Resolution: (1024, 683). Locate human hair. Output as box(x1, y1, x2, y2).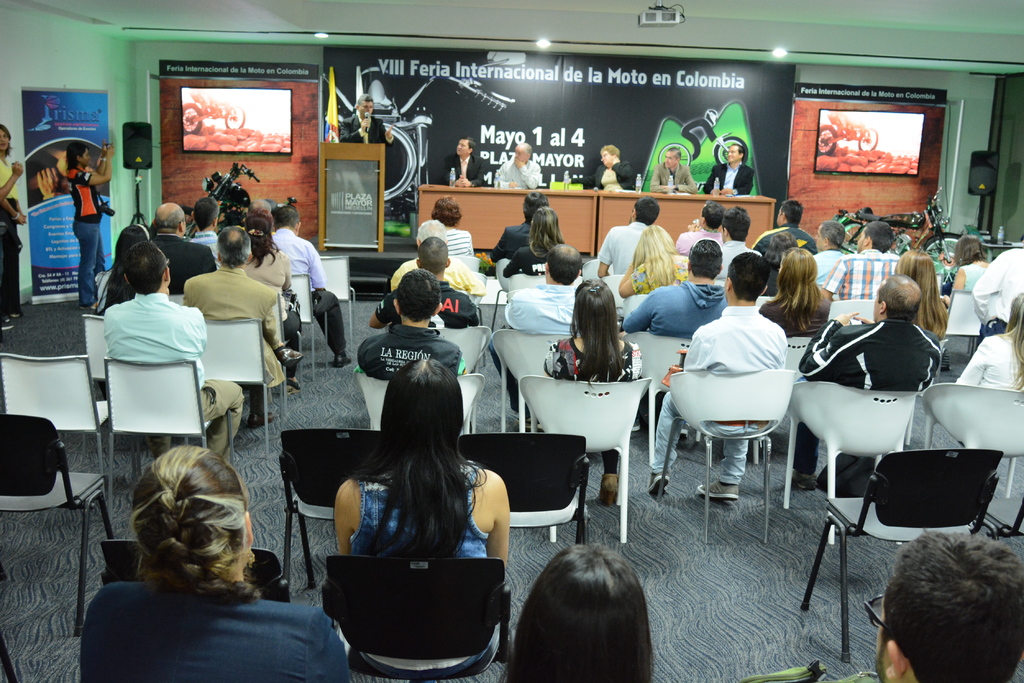
box(632, 195, 660, 224).
